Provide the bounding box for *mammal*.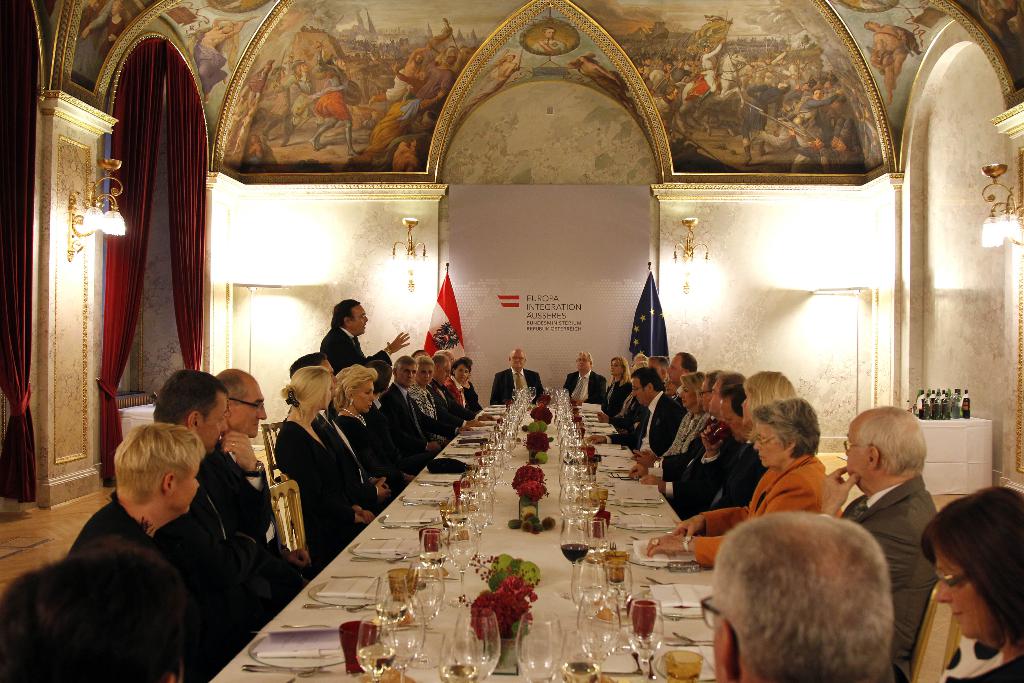
96/0/126/56.
